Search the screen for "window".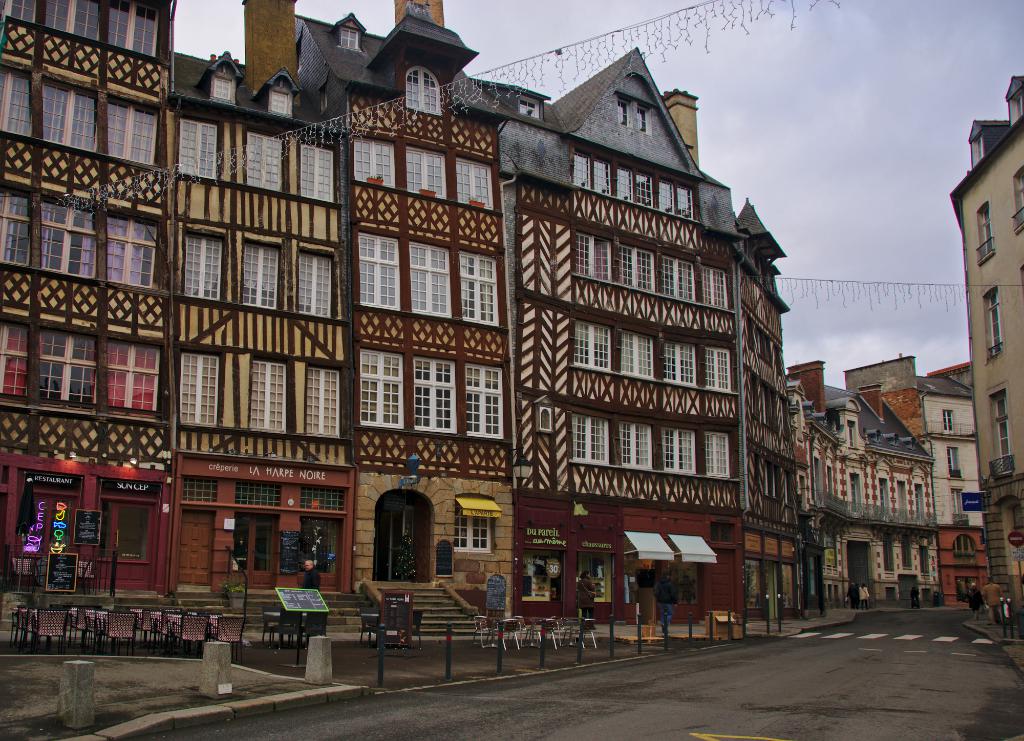
Found at left=1009, top=165, right=1023, bottom=236.
